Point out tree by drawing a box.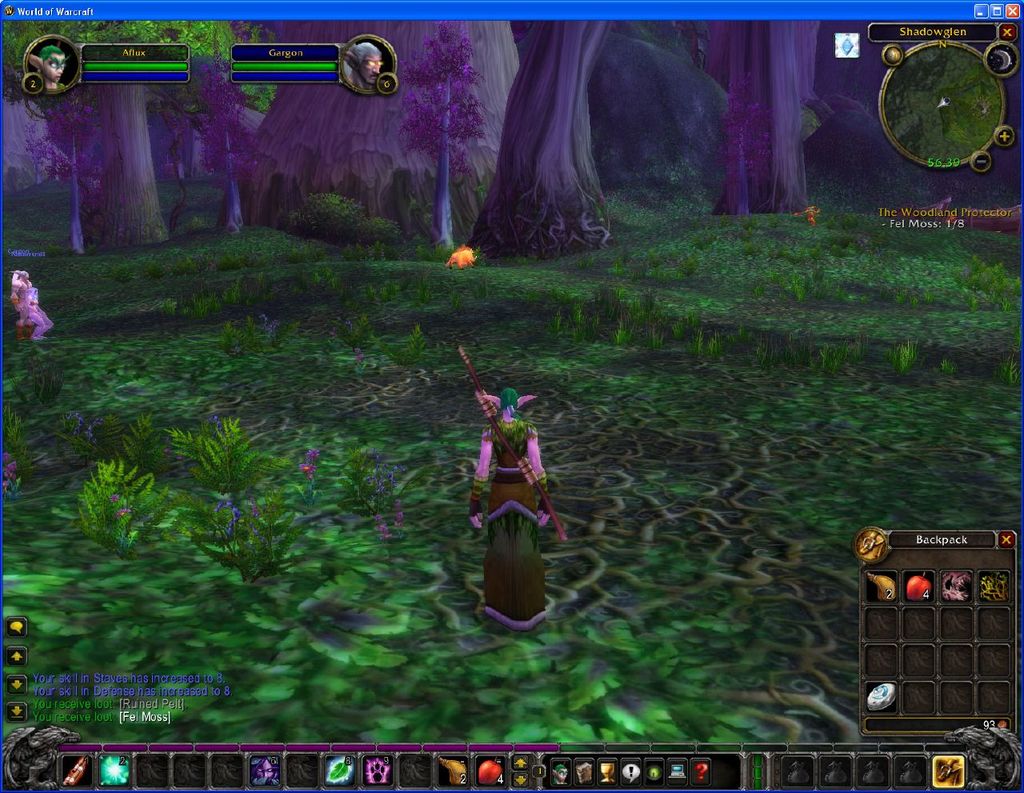
bbox=(157, 14, 291, 247).
